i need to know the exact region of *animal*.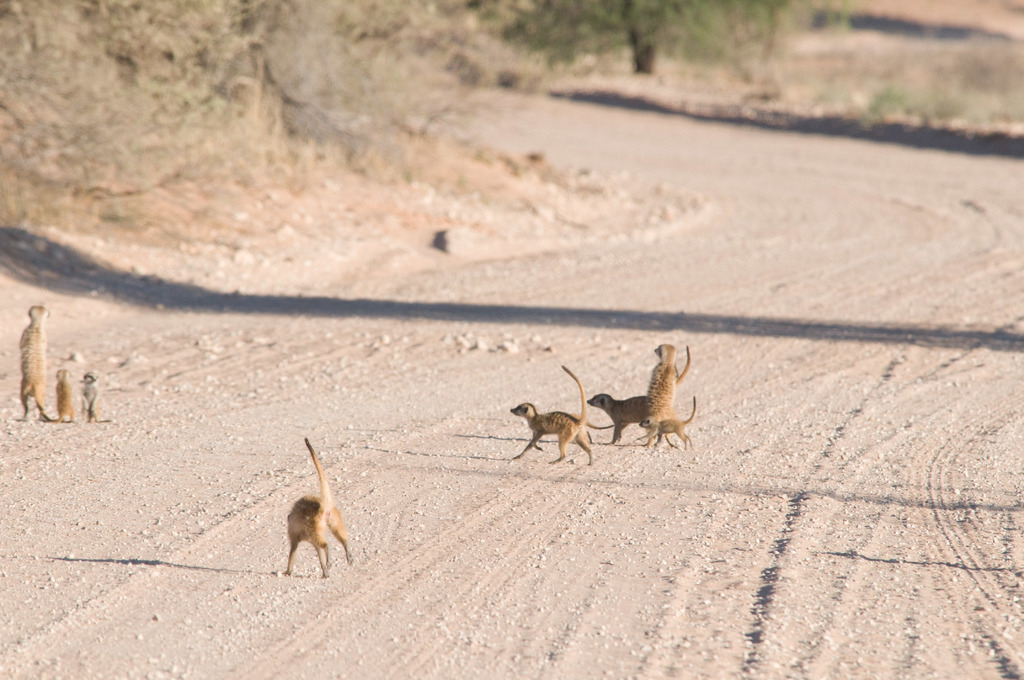
Region: bbox(81, 374, 96, 420).
